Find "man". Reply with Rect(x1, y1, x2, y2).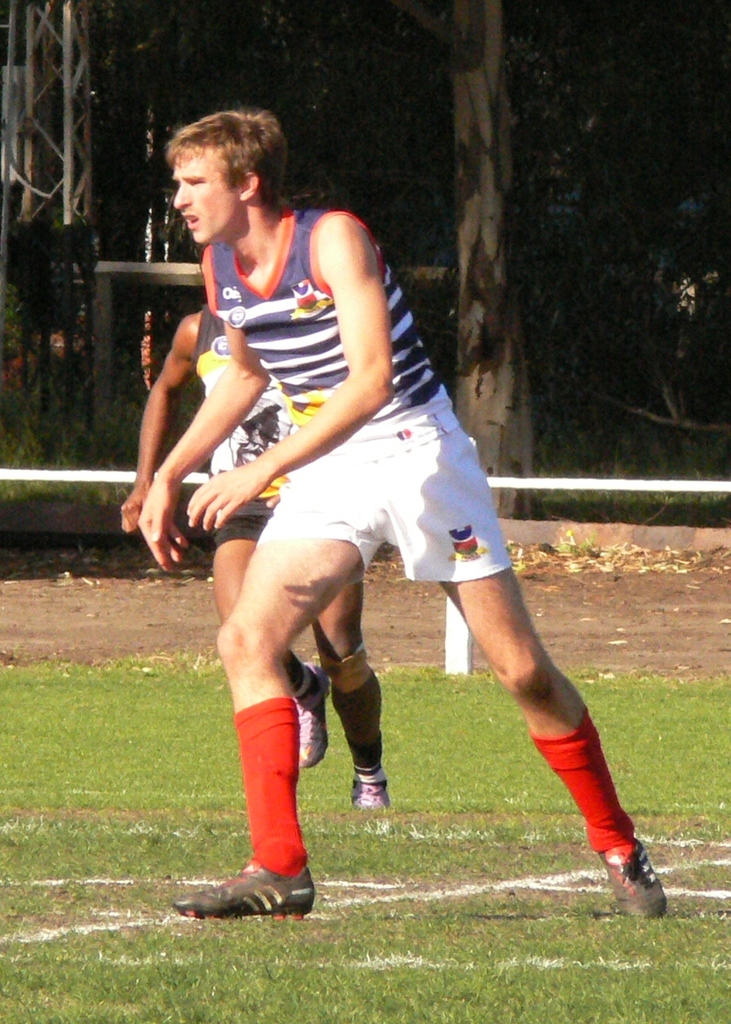
Rect(122, 308, 388, 817).
